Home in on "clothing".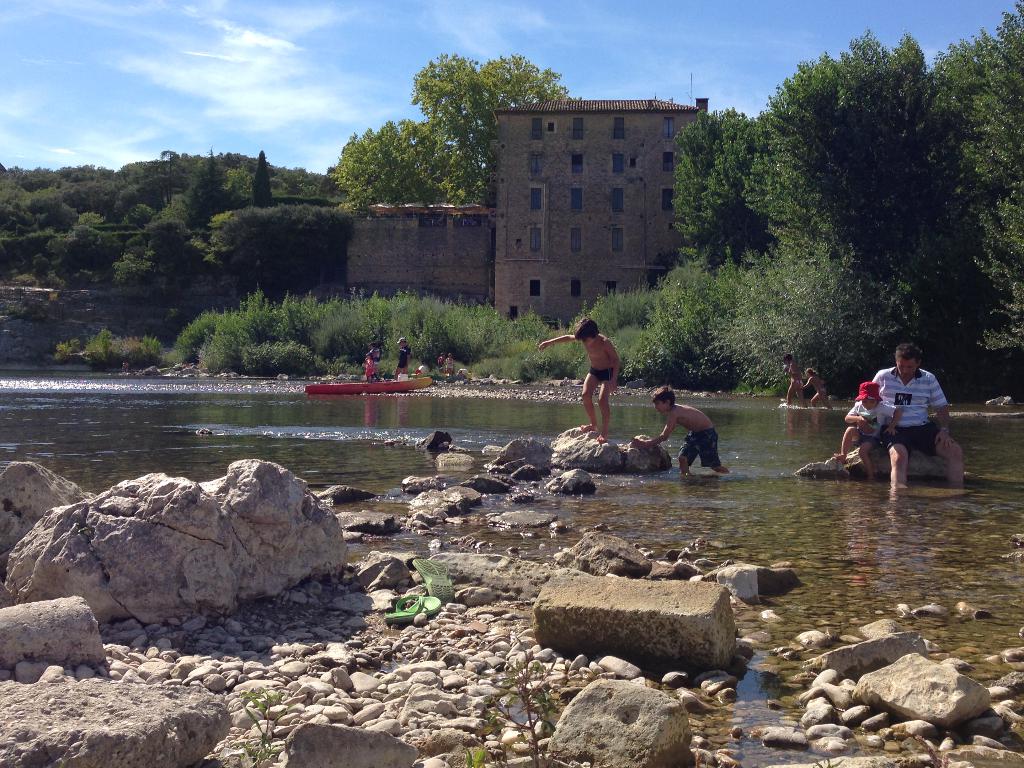
Homed in at bbox=(689, 429, 723, 466).
